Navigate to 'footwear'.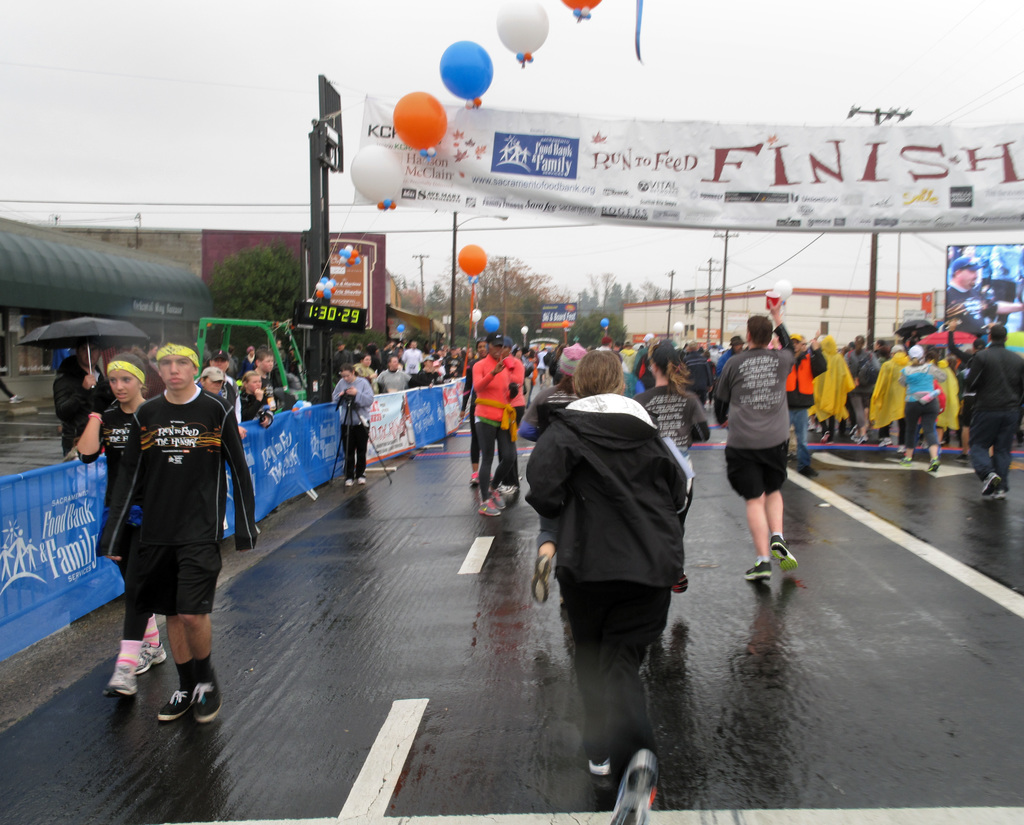
Navigation target: Rect(748, 565, 769, 582).
